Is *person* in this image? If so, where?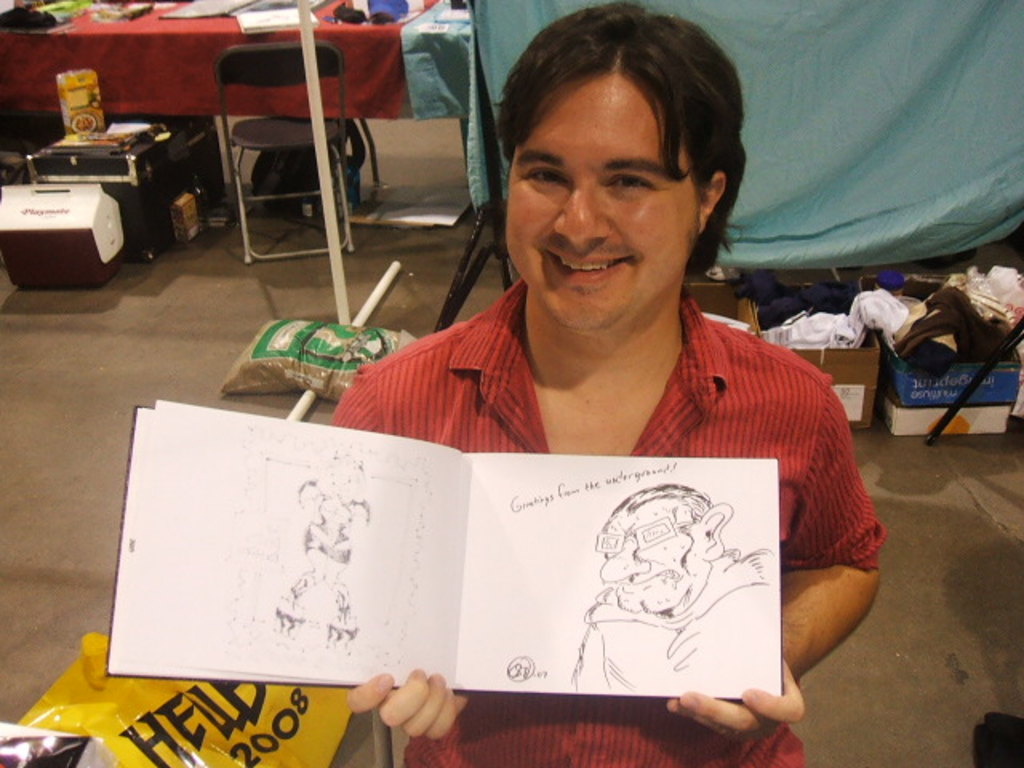
Yes, at (573,482,784,698).
